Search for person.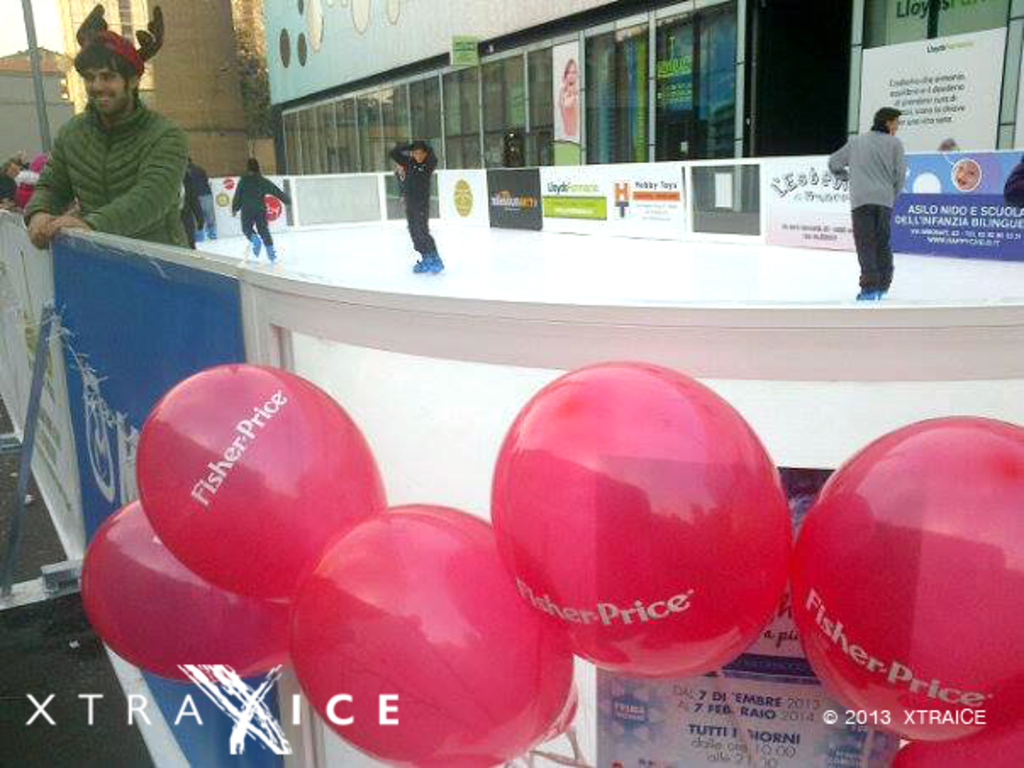
Found at (829,98,922,302).
